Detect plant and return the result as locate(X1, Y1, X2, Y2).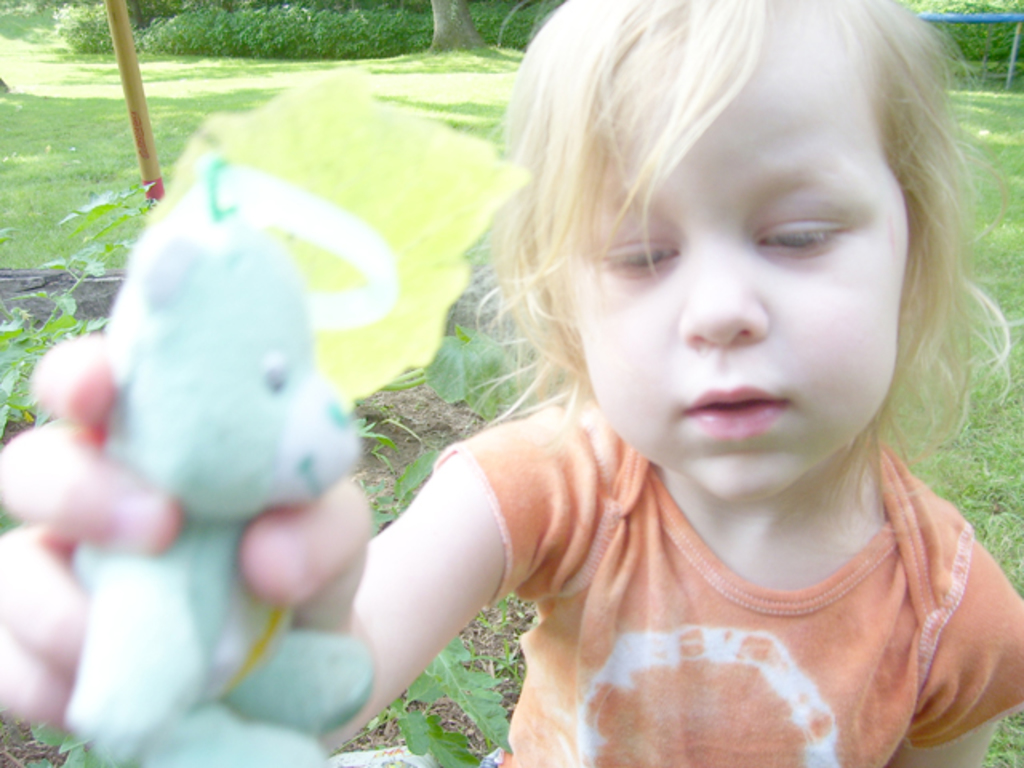
locate(341, 648, 518, 766).
